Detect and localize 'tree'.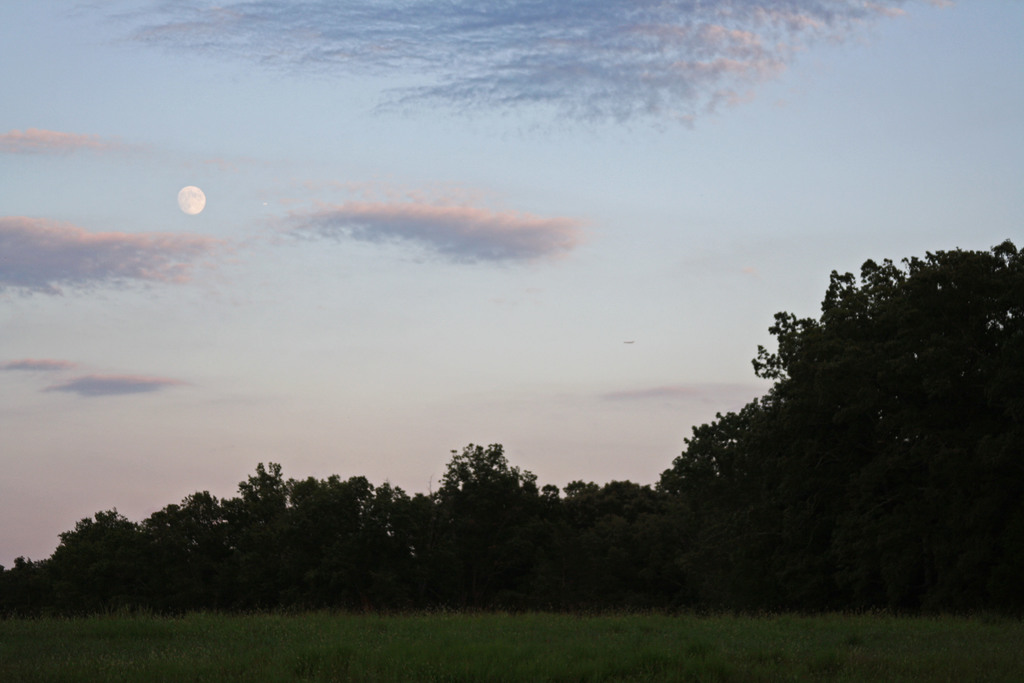
Localized at Rect(420, 440, 561, 614).
